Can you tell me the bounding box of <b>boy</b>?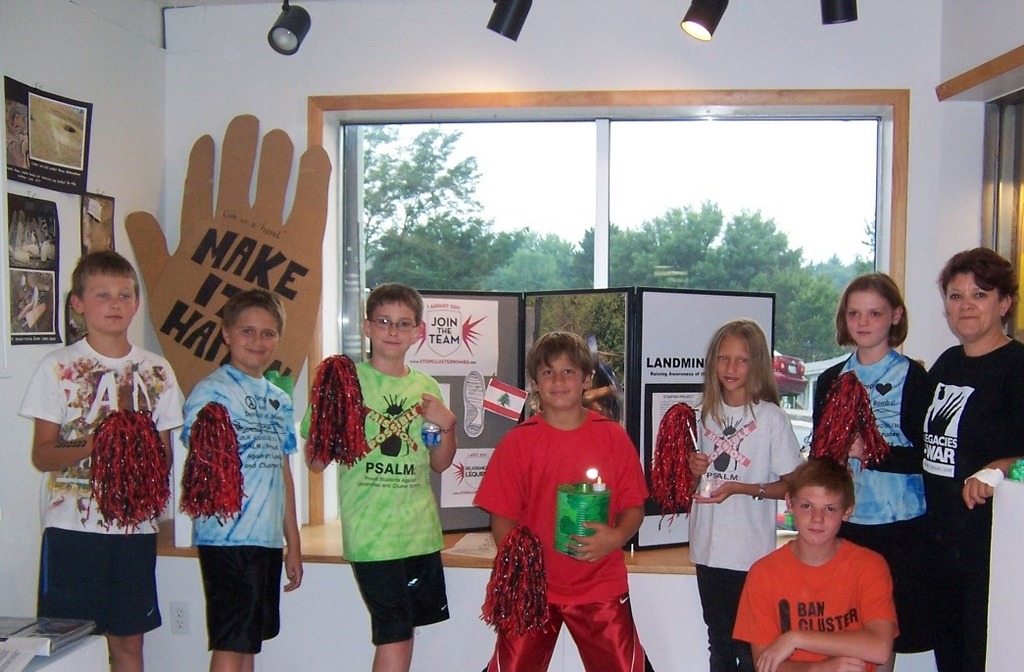
(x1=307, y1=280, x2=454, y2=671).
